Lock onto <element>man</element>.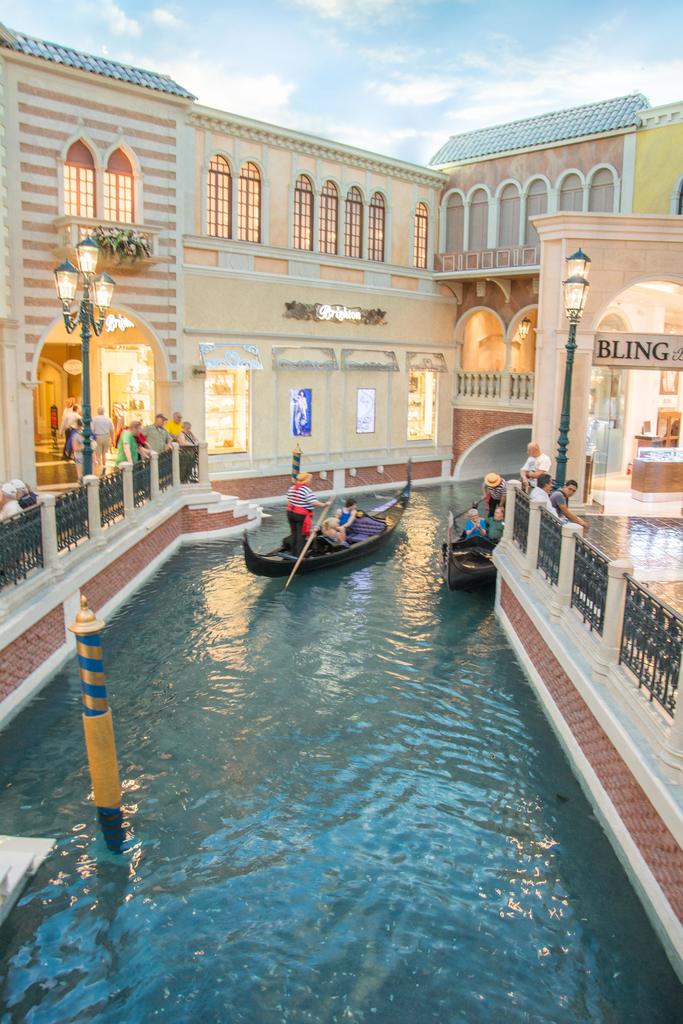
Locked: bbox=[285, 468, 329, 558].
